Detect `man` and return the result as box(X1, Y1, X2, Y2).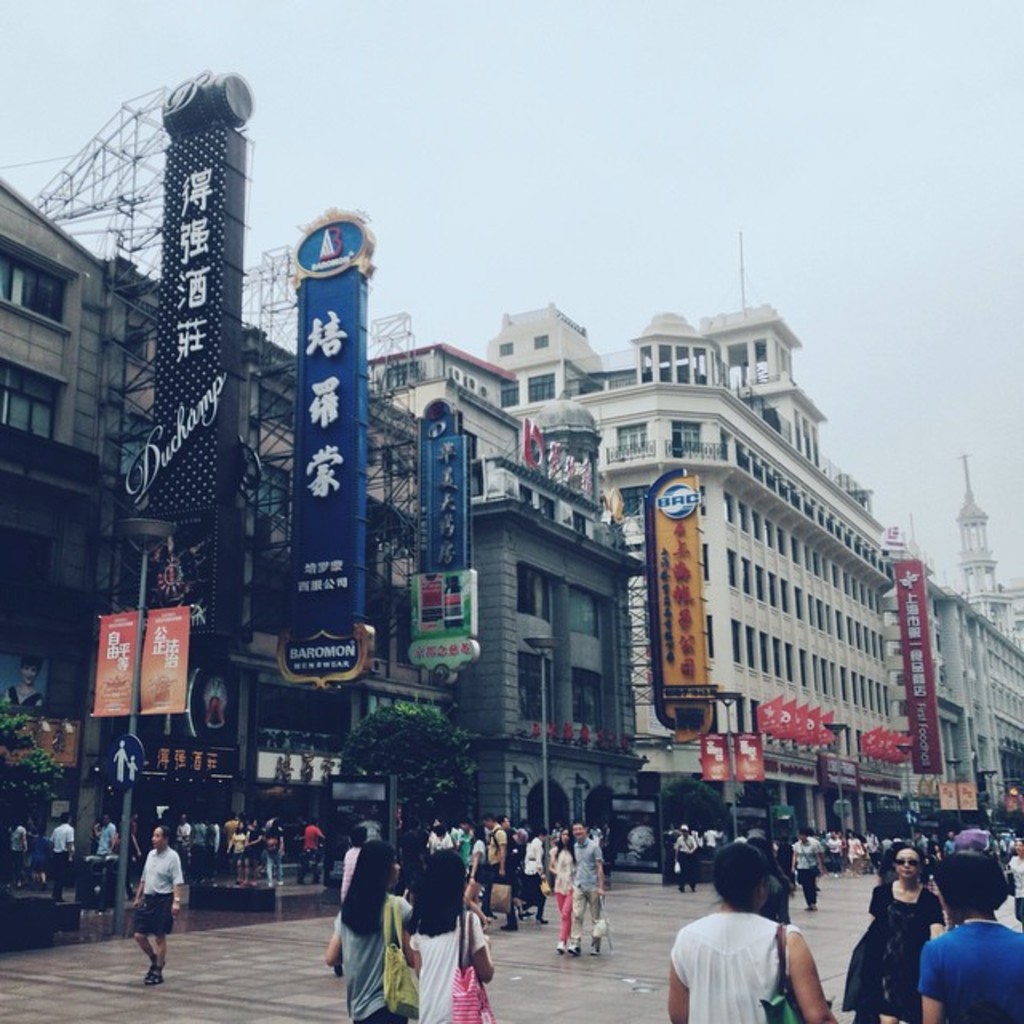
box(296, 818, 325, 885).
